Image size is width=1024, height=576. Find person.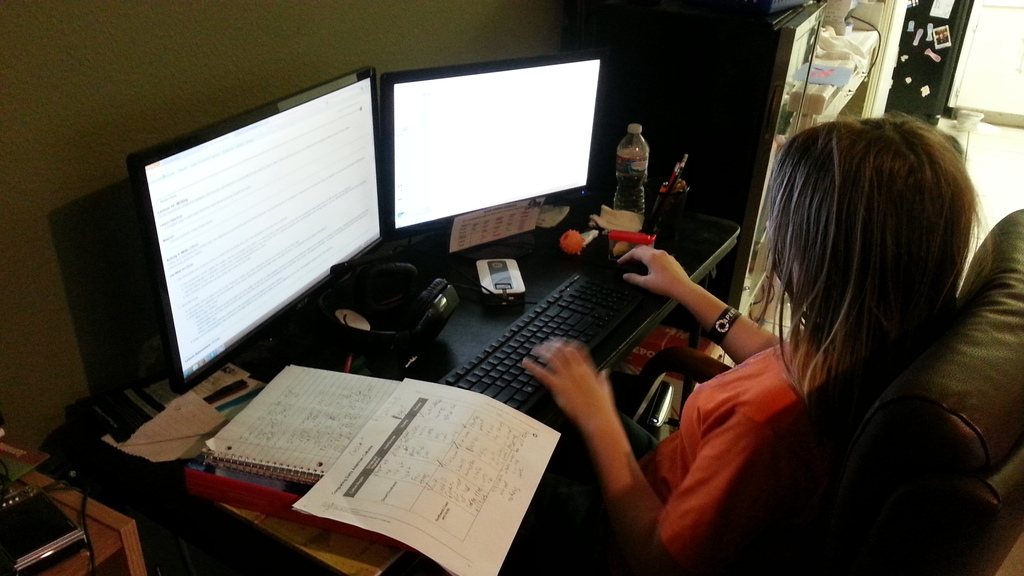
Rect(607, 77, 999, 575).
